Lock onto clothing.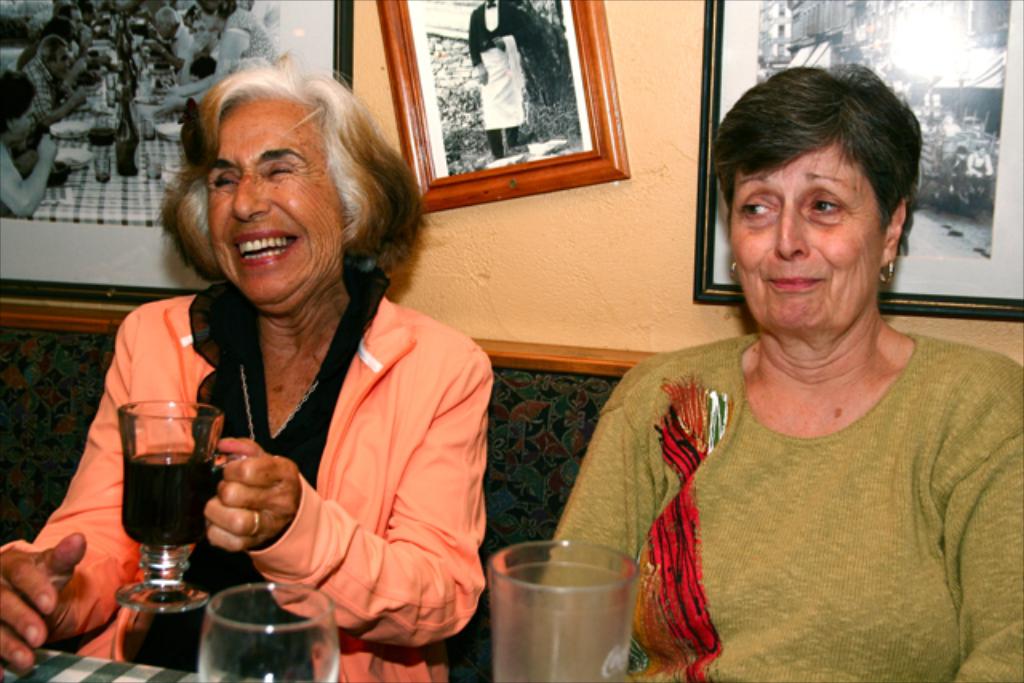
Locked: detection(555, 288, 997, 669).
